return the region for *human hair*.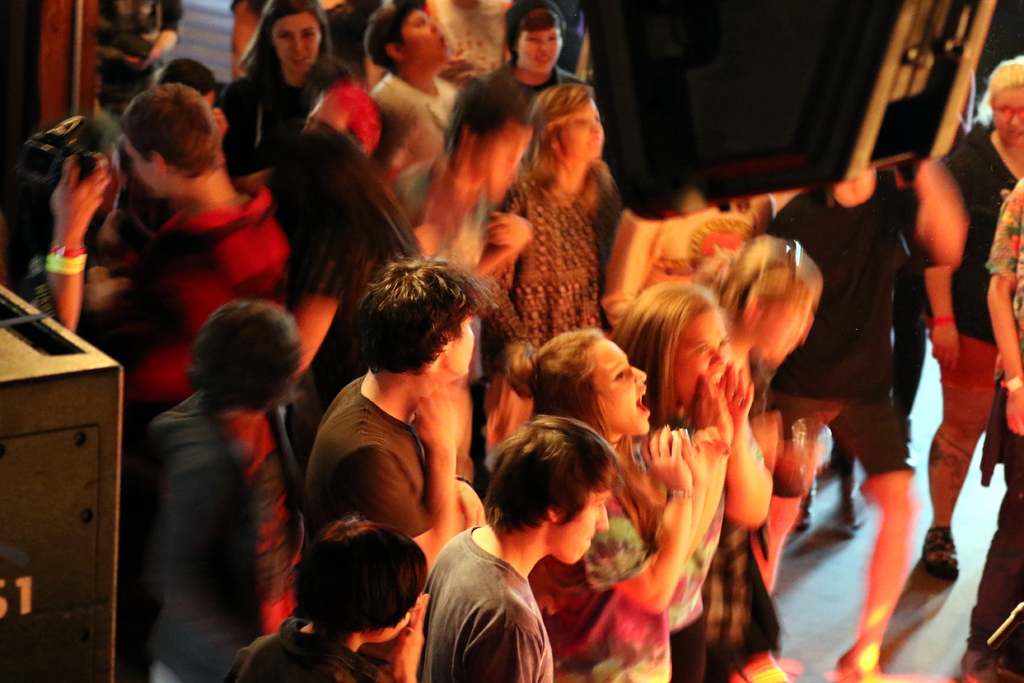
(x1=987, y1=56, x2=1023, y2=106).
